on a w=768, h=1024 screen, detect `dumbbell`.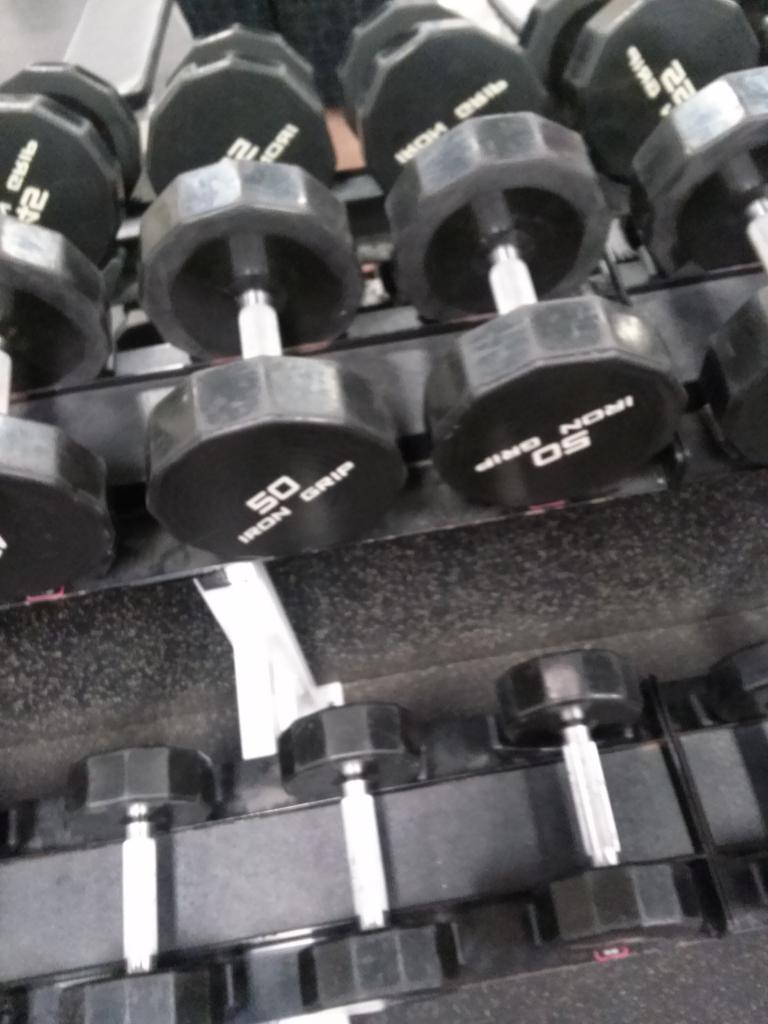
bbox=(140, 154, 412, 557).
